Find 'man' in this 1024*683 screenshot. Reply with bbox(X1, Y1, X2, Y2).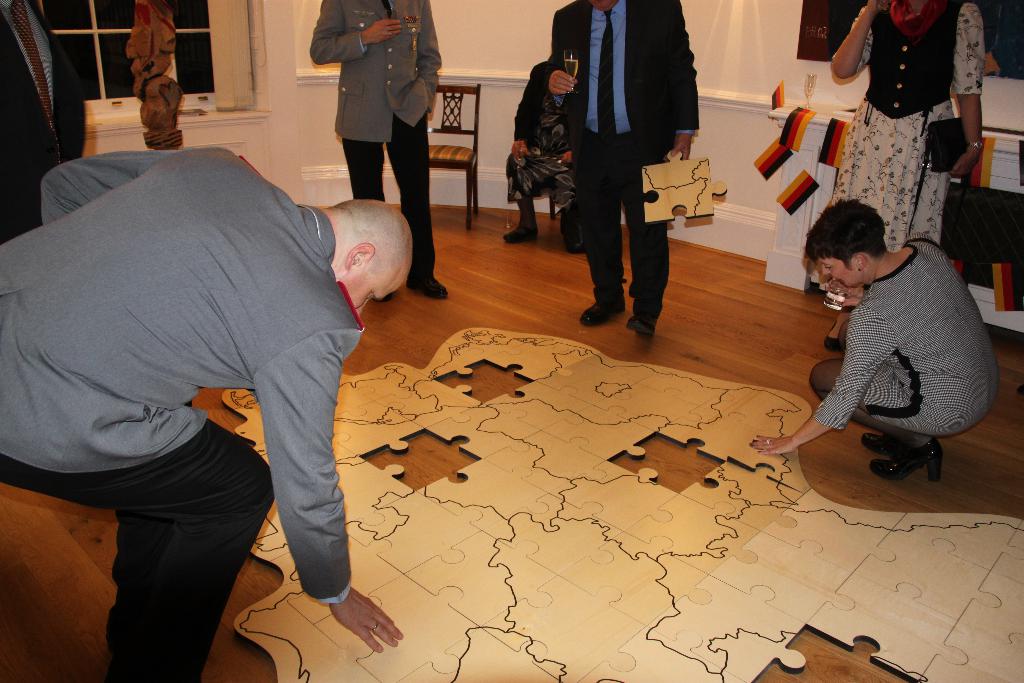
bbox(540, 0, 701, 341).
